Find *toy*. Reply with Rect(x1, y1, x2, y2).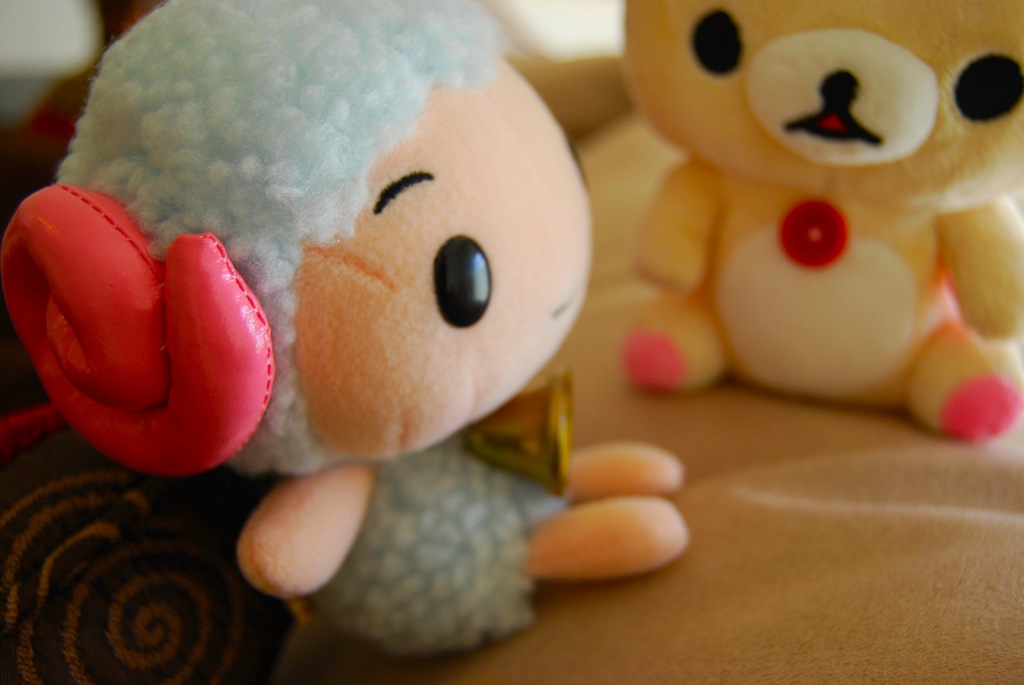
Rect(0, 0, 689, 659).
